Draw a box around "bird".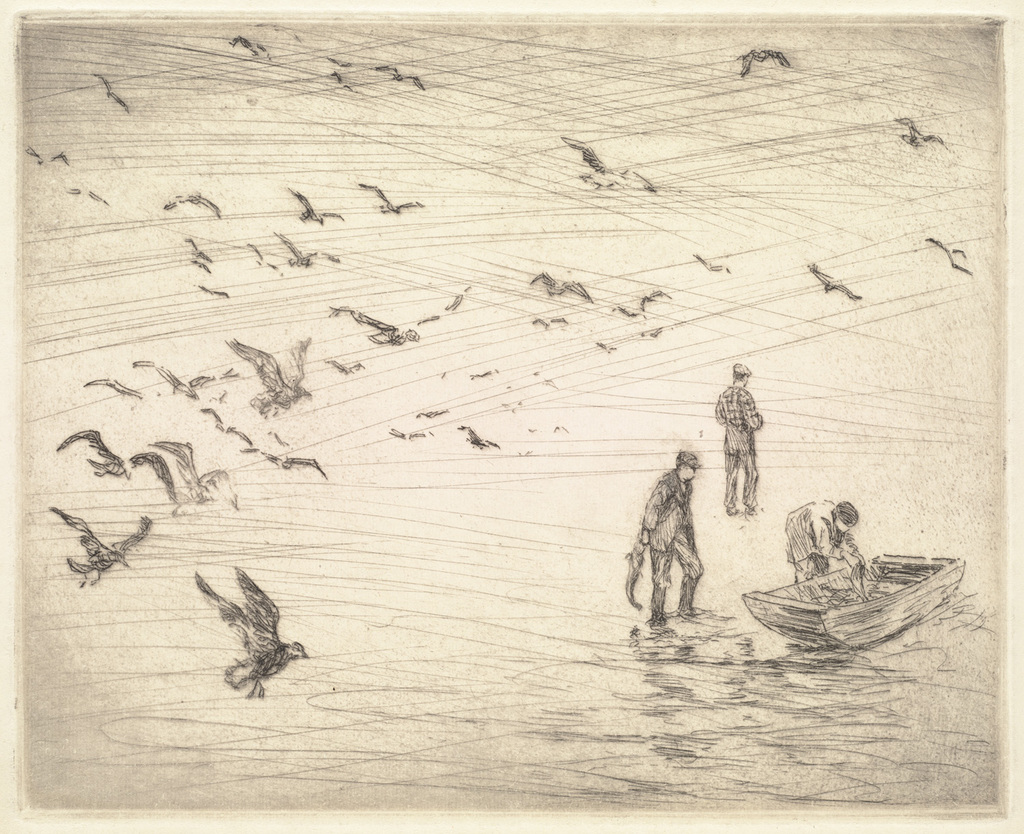
locate(803, 256, 863, 302).
